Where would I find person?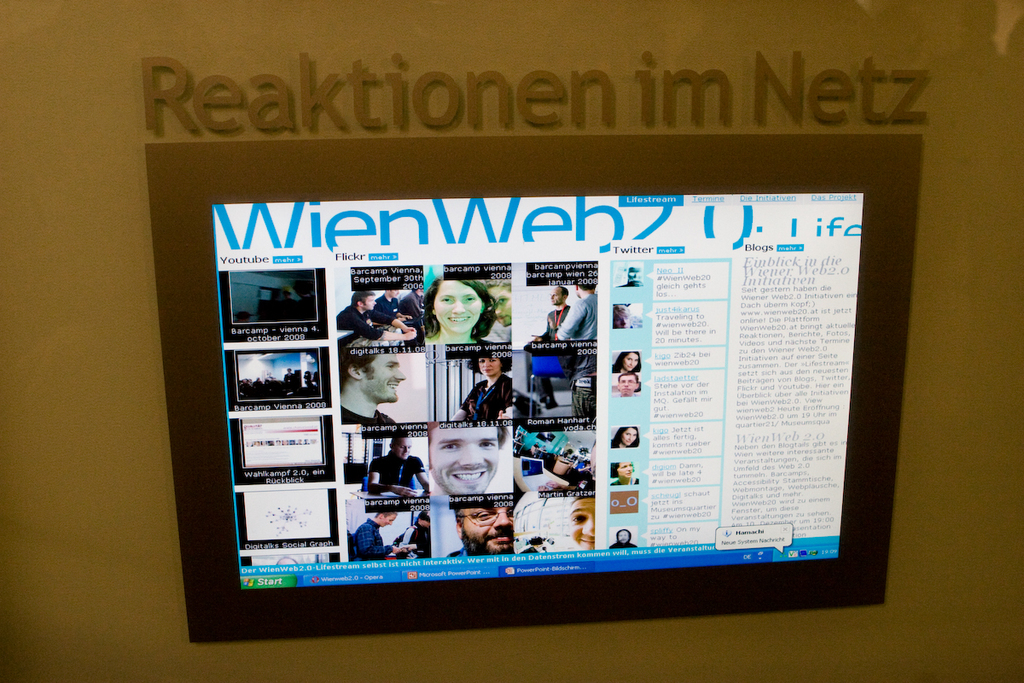
At locate(422, 277, 499, 343).
